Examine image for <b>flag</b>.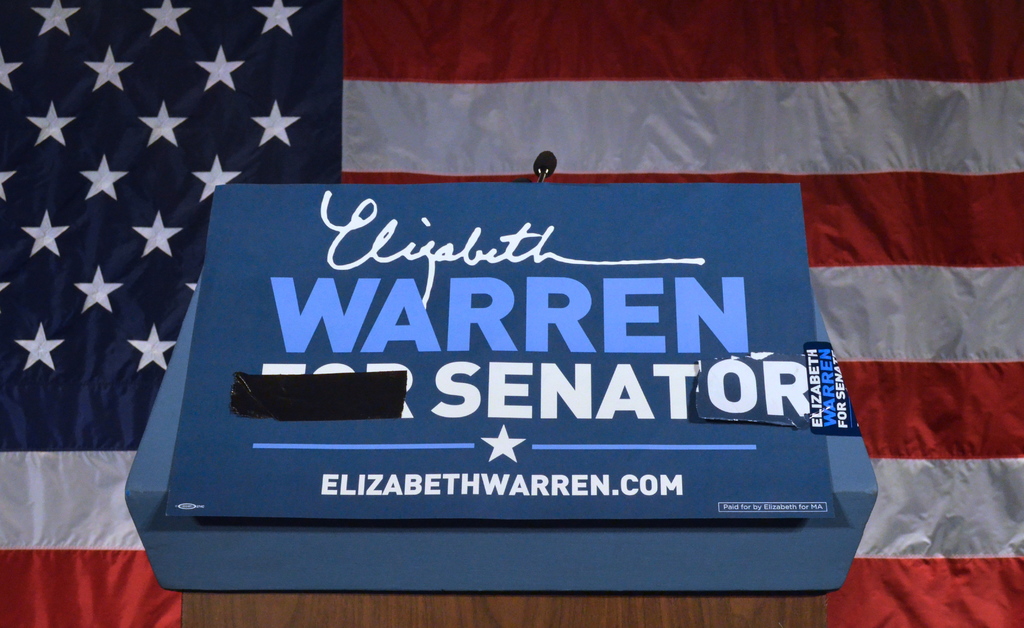
Examination result: [0,0,1022,627].
